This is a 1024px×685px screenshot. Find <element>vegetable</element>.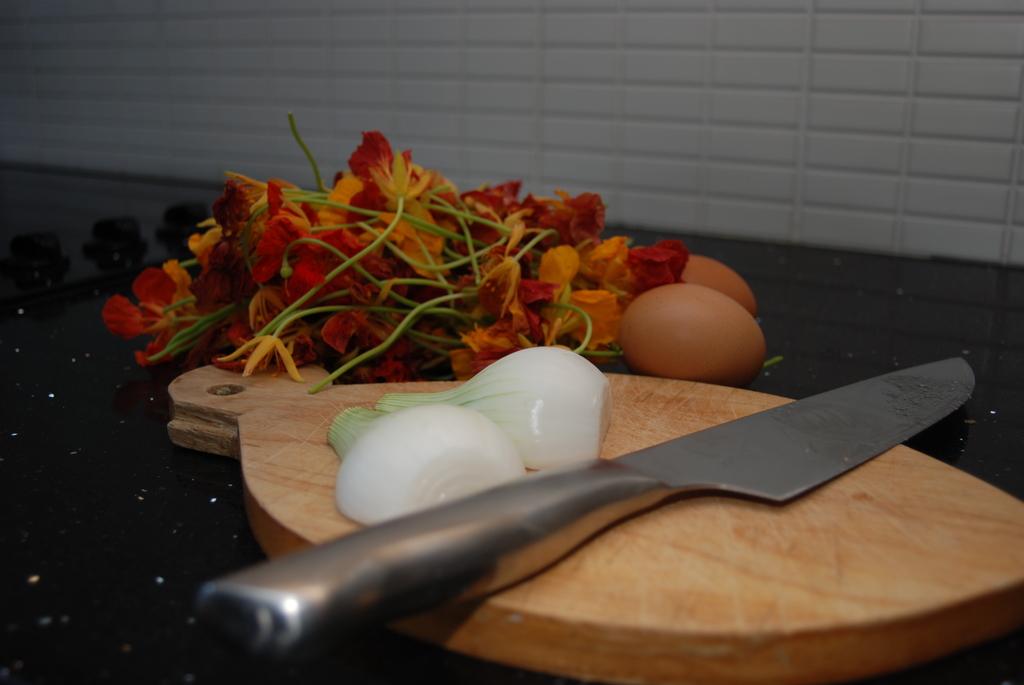
Bounding box: locate(327, 400, 531, 522).
